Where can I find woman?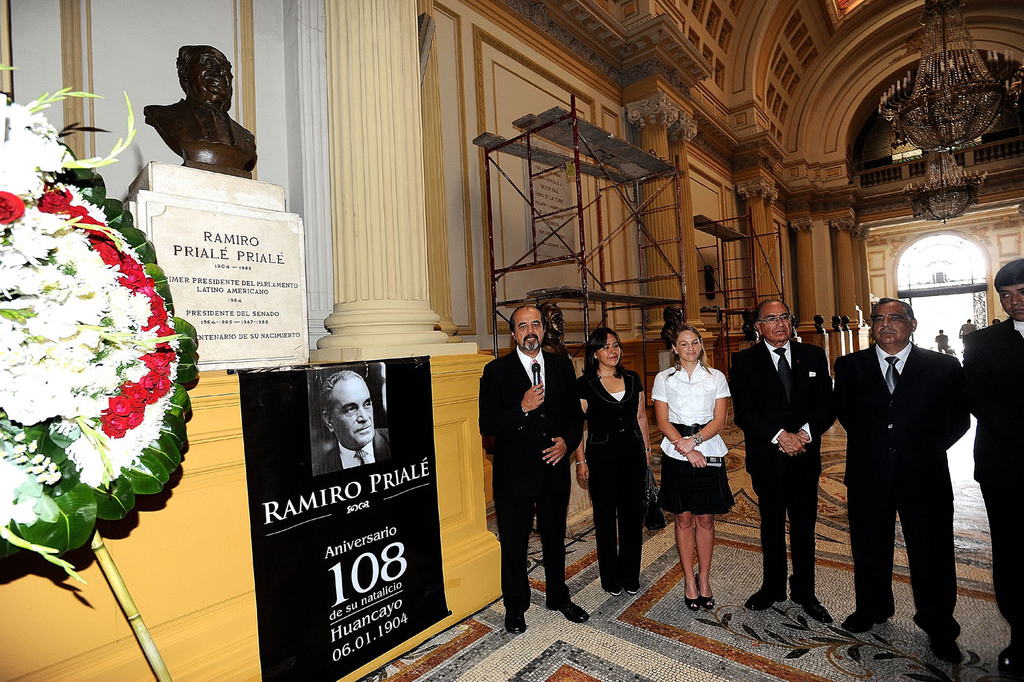
You can find it at l=577, t=330, r=655, b=593.
